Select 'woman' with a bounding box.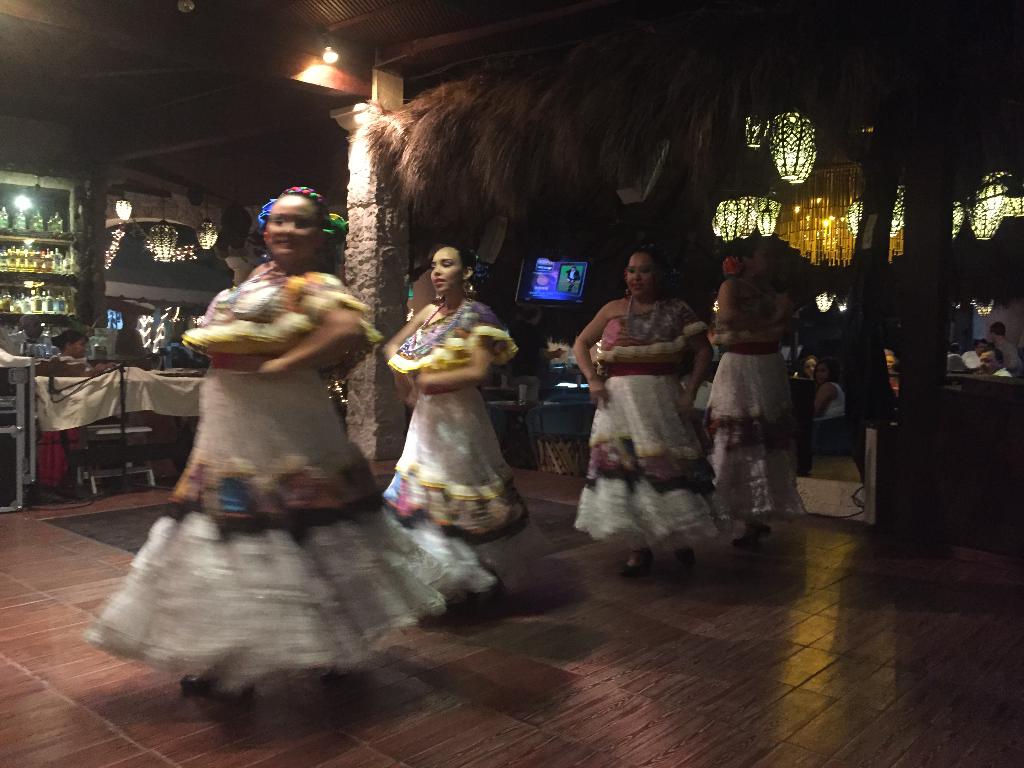
{"left": 75, "top": 185, "right": 461, "bottom": 710}.
